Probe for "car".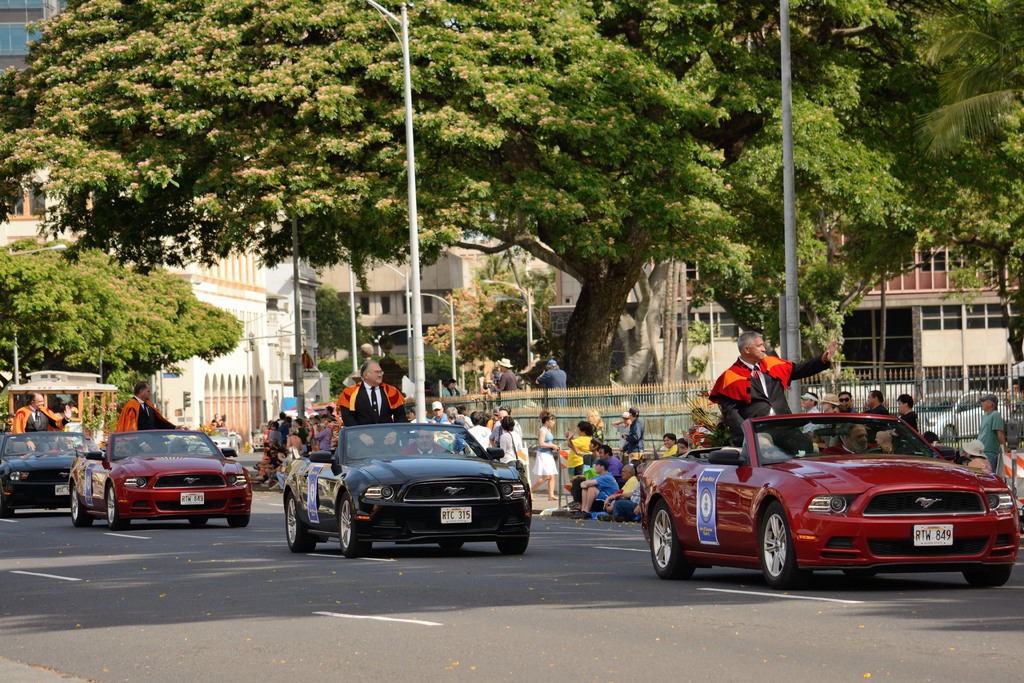
Probe result: 0/428/93/509.
